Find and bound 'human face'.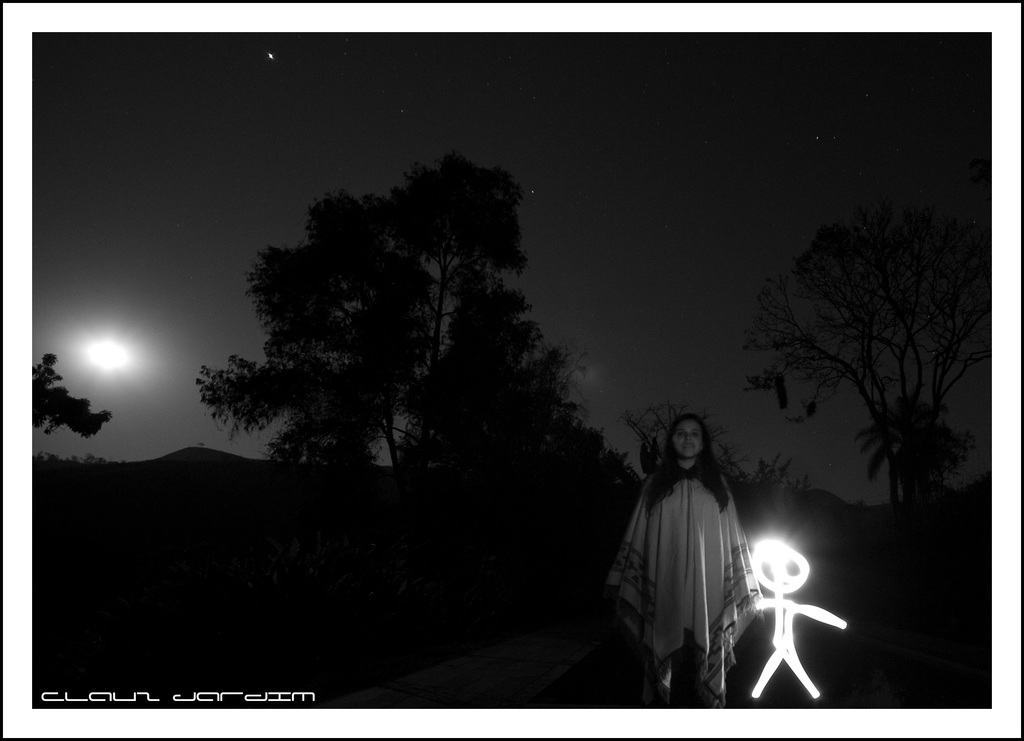
Bound: 672, 425, 701, 465.
